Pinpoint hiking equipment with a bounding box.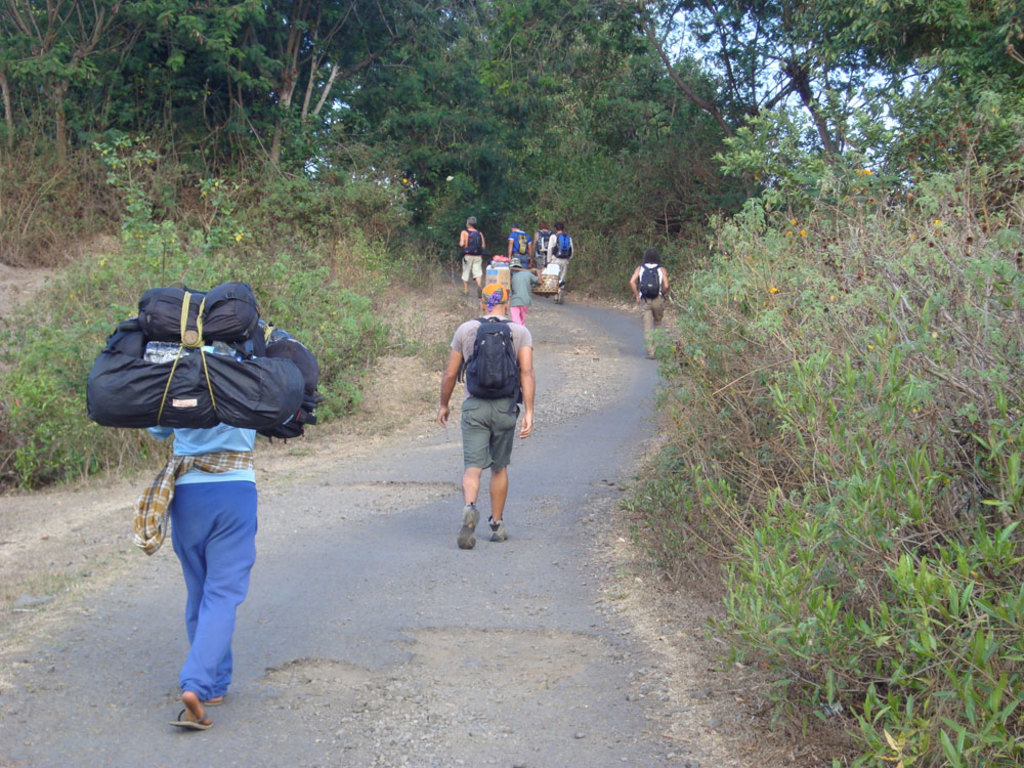
633/268/662/296.
